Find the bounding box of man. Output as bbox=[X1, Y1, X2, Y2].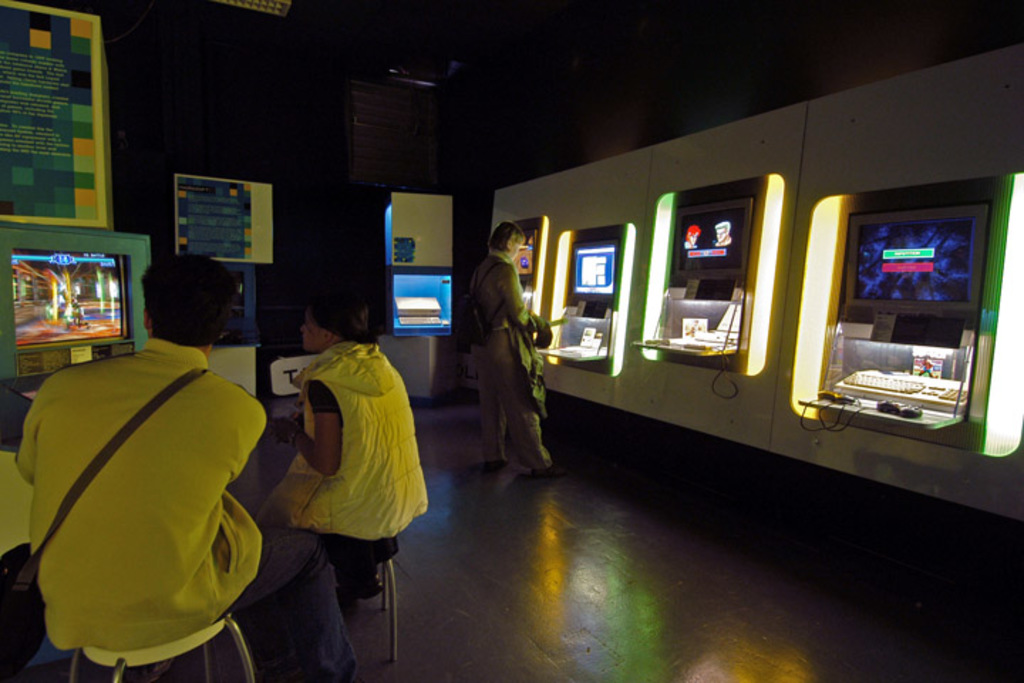
bbox=[468, 238, 559, 488].
